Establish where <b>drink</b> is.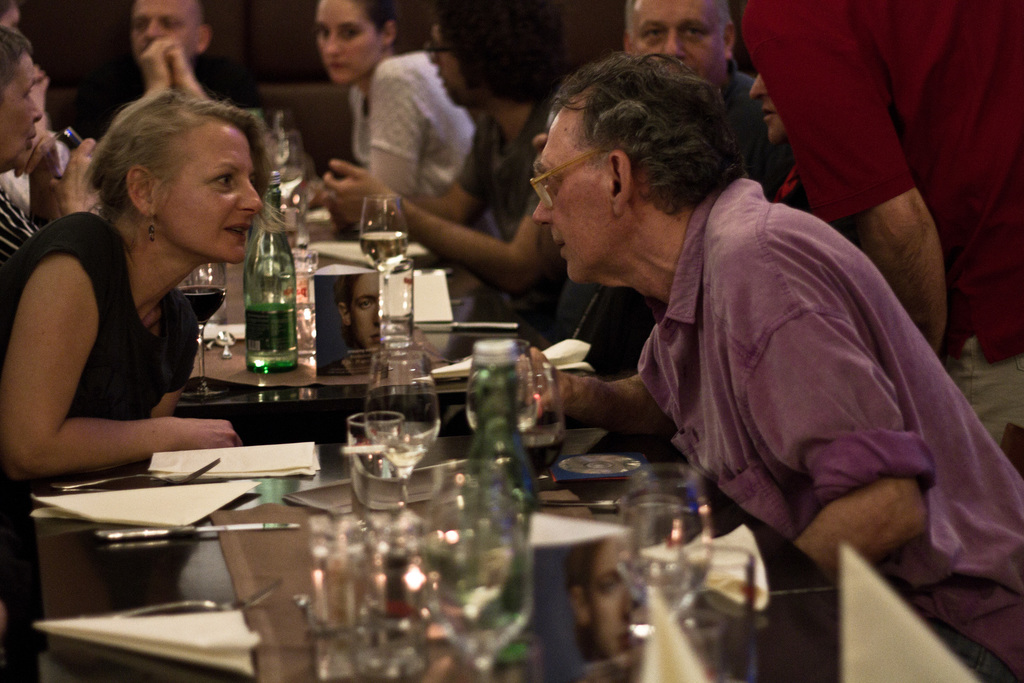
Established at bbox=(241, 168, 301, 373).
